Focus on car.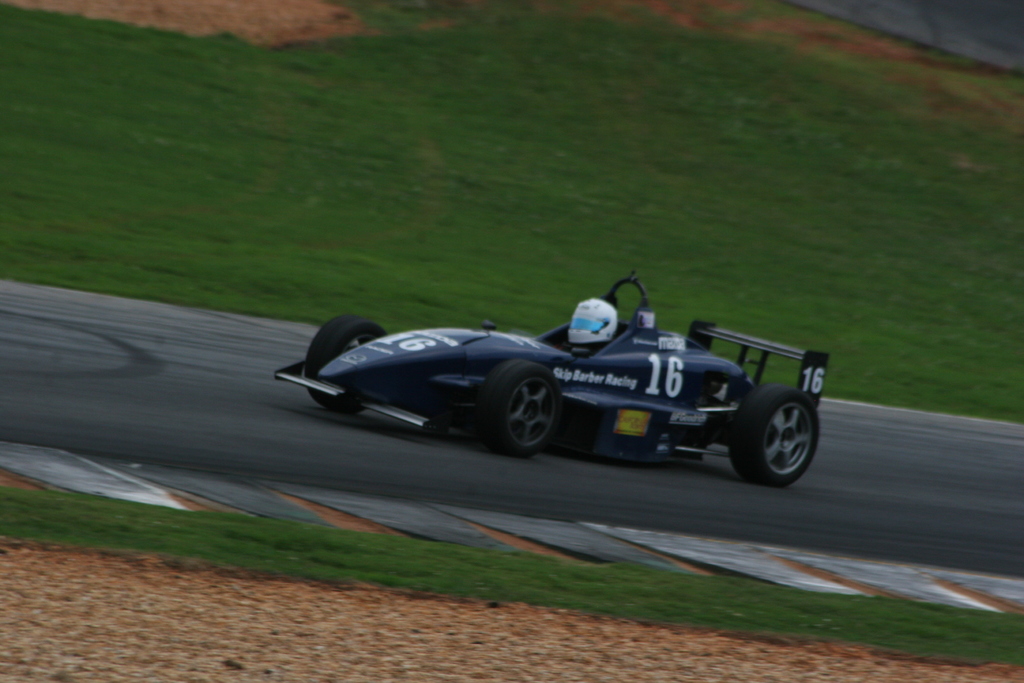
Focused at bbox(276, 265, 829, 488).
